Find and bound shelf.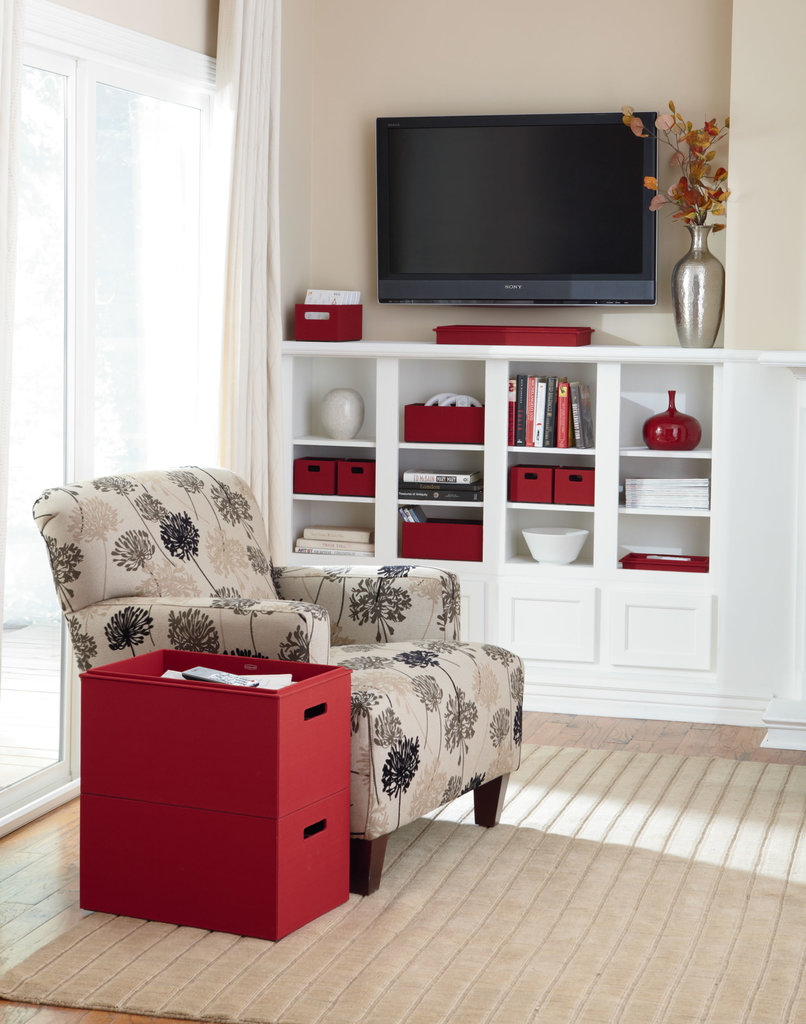
Bound: [293,495,374,561].
